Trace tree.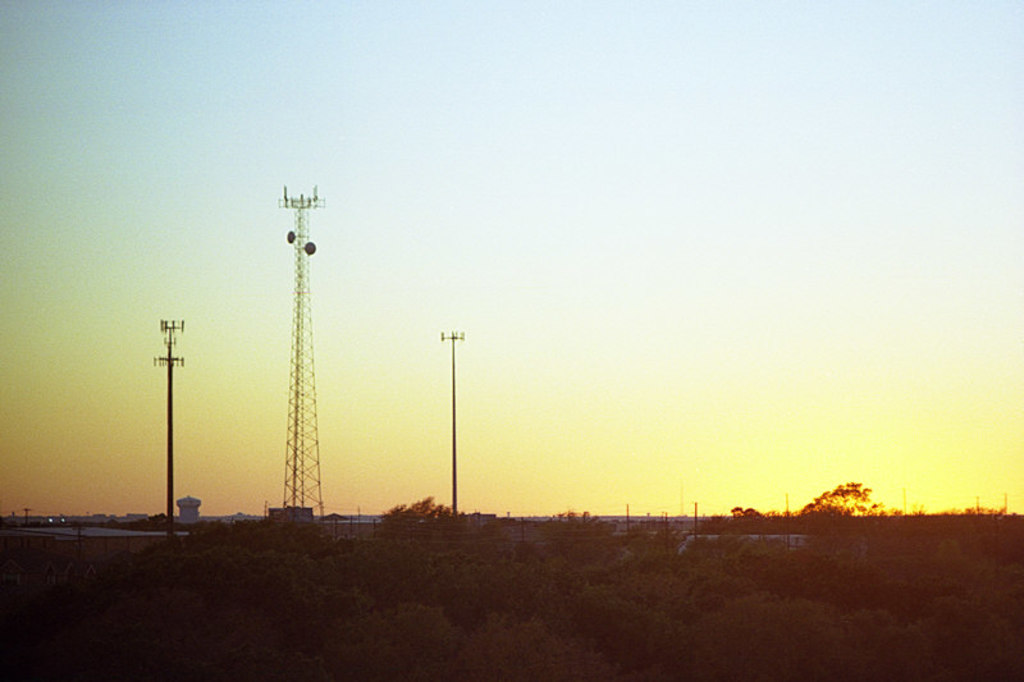
Traced to (634,502,691,566).
